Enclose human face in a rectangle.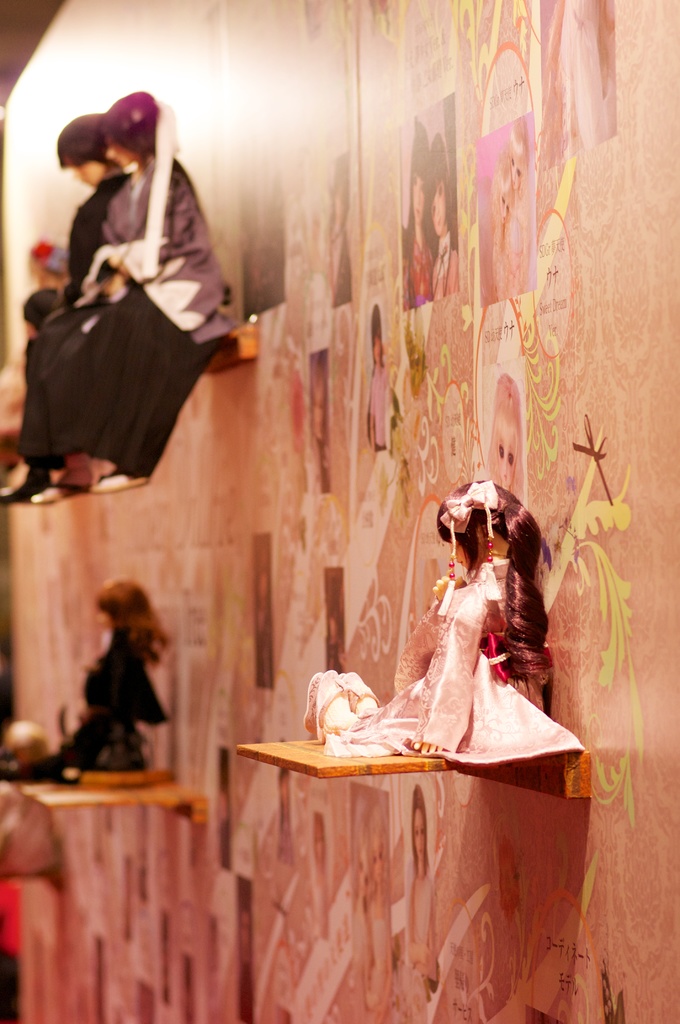
372, 333, 386, 363.
